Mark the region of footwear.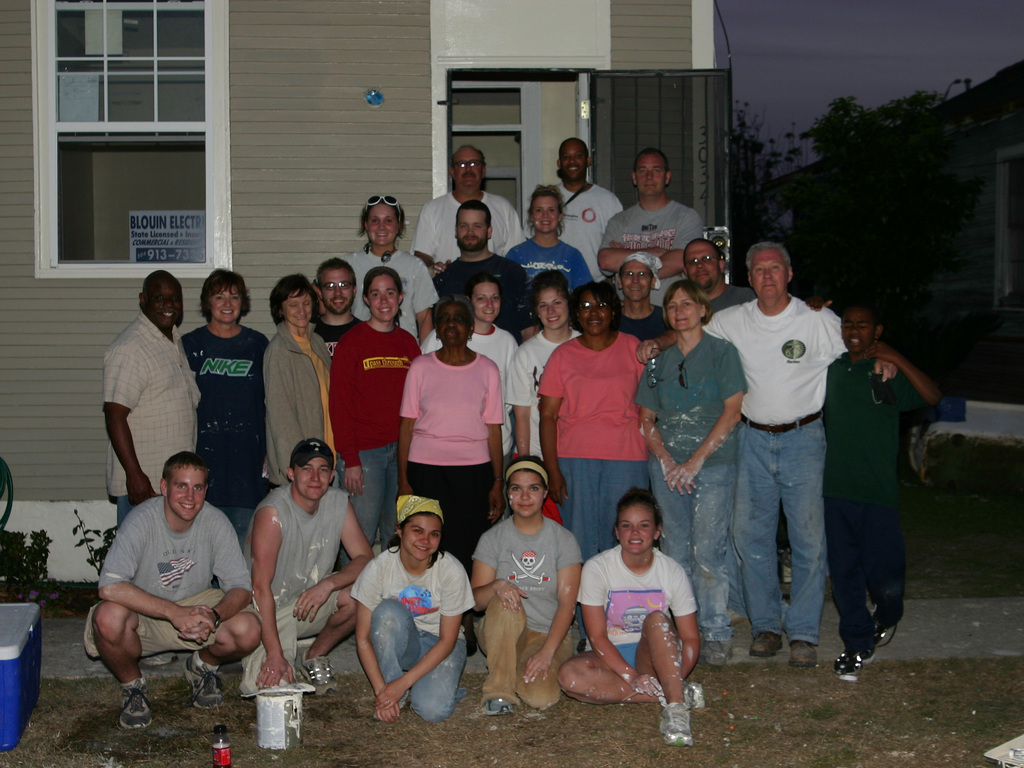
Region: x1=872, y1=614, x2=901, y2=648.
